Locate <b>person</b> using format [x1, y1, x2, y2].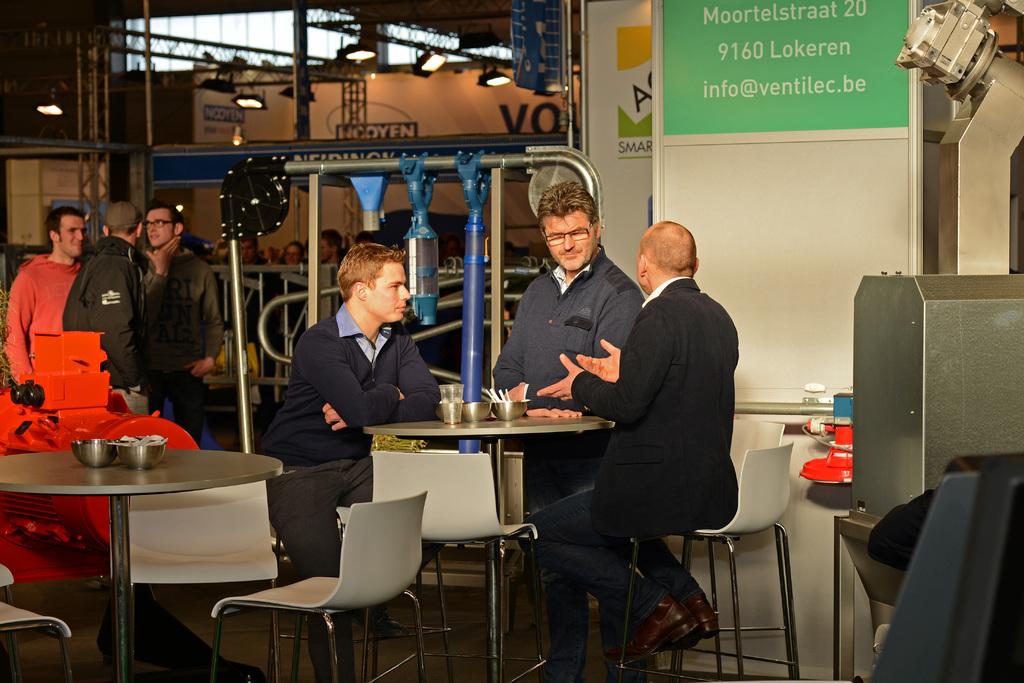
[280, 240, 310, 270].
